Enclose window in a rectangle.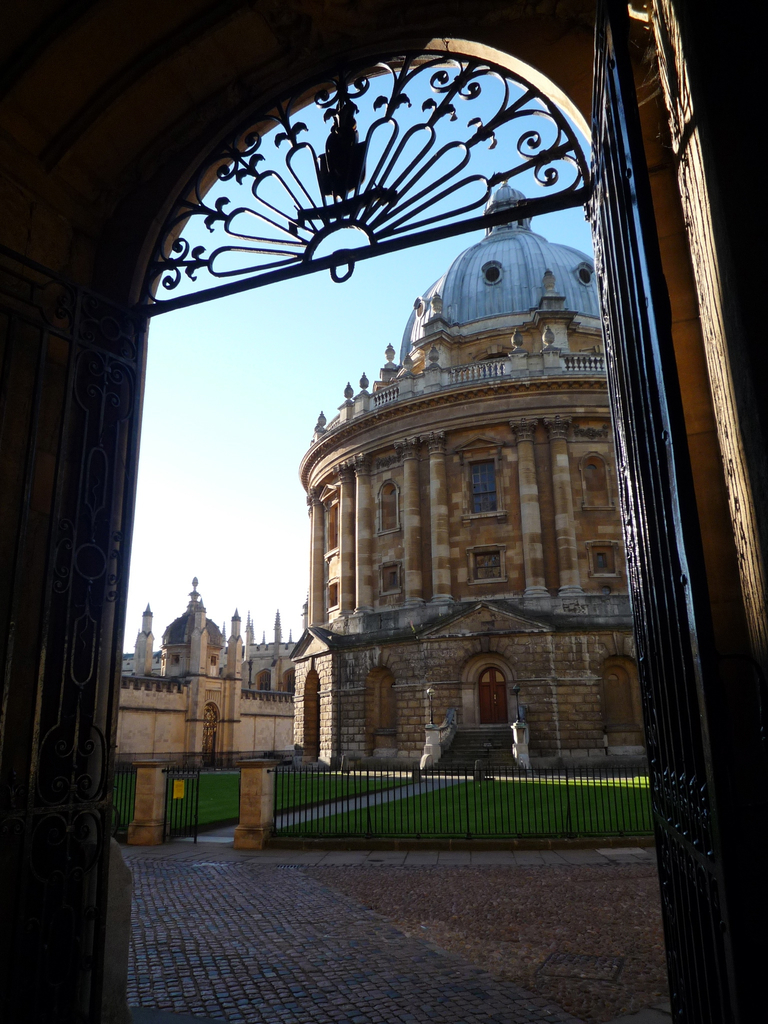
324, 580, 339, 611.
